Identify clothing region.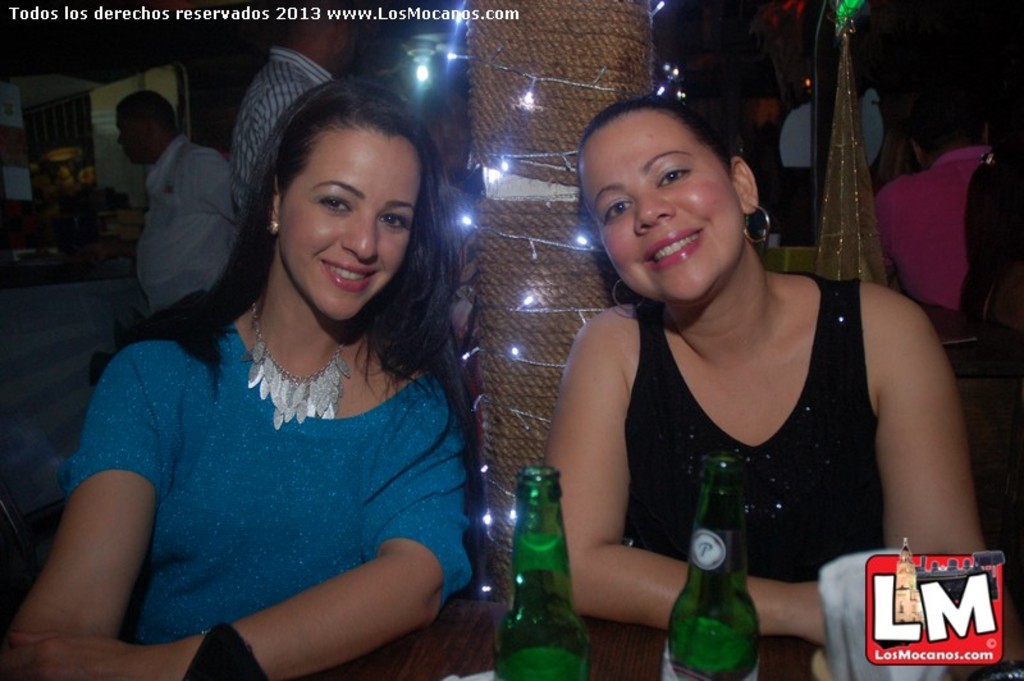
Region: 232,44,342,207.
